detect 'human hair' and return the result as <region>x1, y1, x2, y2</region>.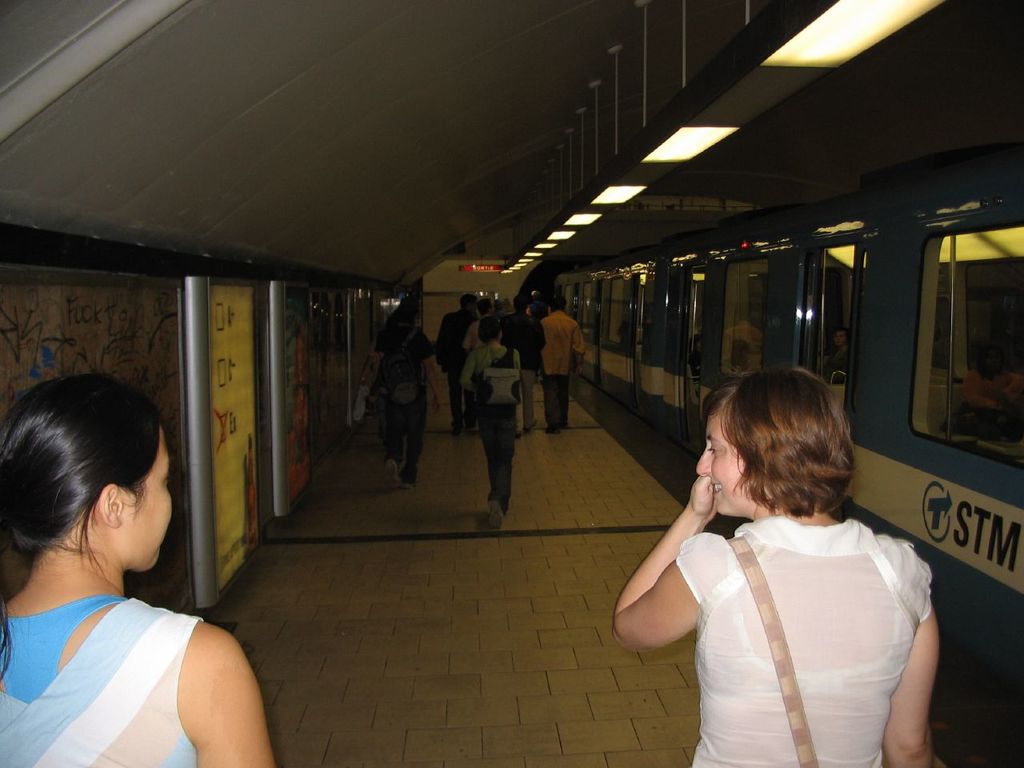
<region>701, 369, 855, 511</region>.
